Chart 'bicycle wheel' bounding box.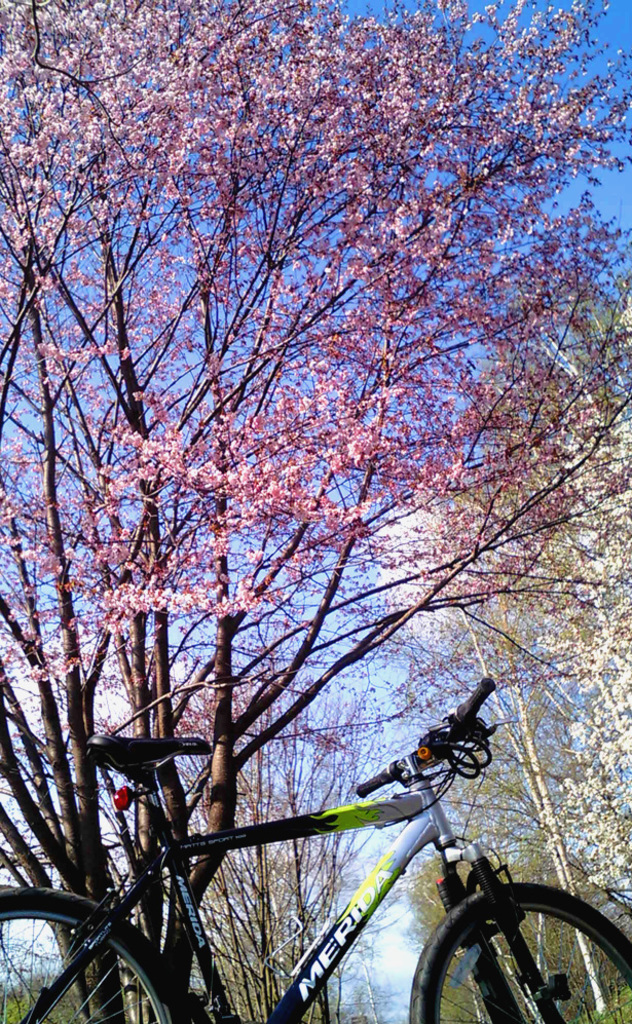
Charted: [x1=0, y1=881, x2=199, y2=1023].
